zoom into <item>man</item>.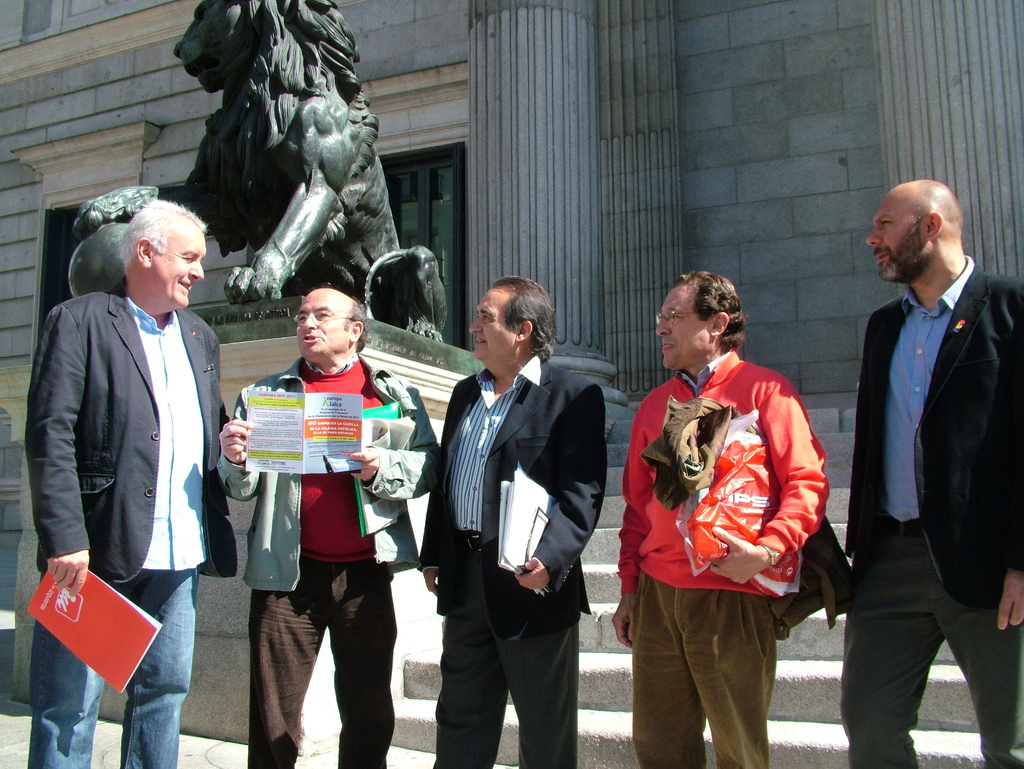
Zoom target: bbox(28, 195, 225, 768).
